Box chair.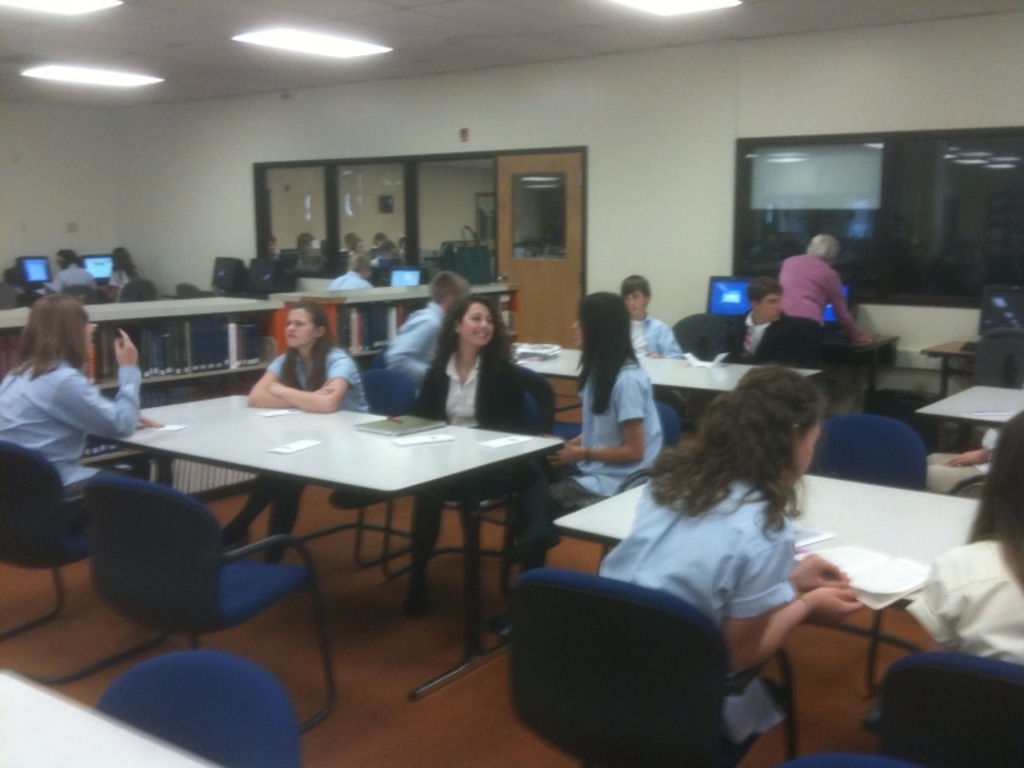
(90,649,302,767).
